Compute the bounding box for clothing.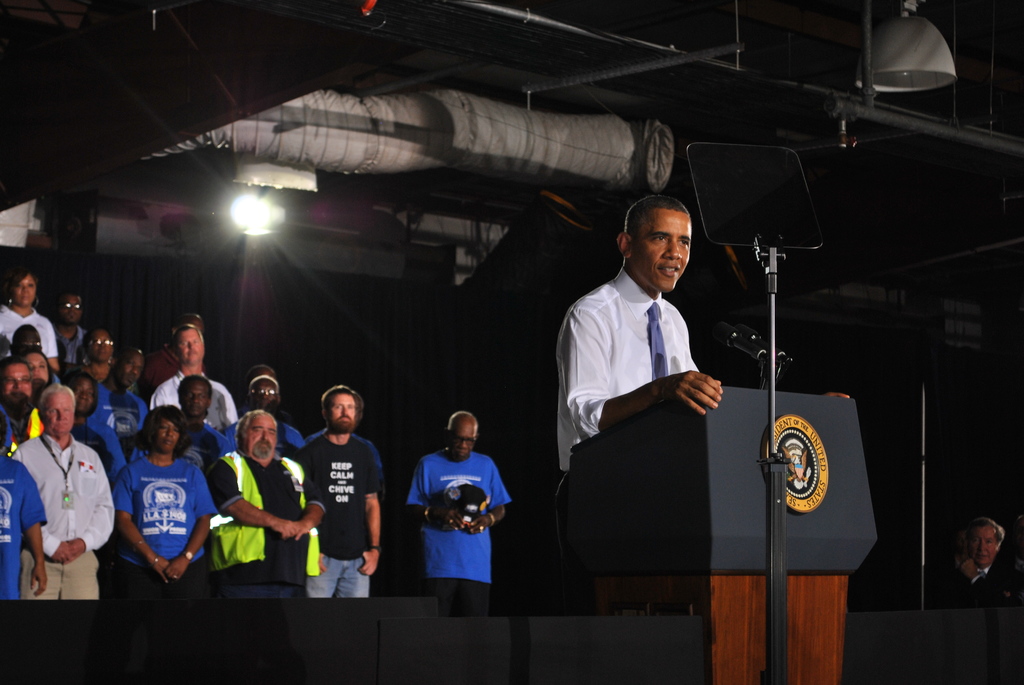
<box>148,368,237,431</box>.
